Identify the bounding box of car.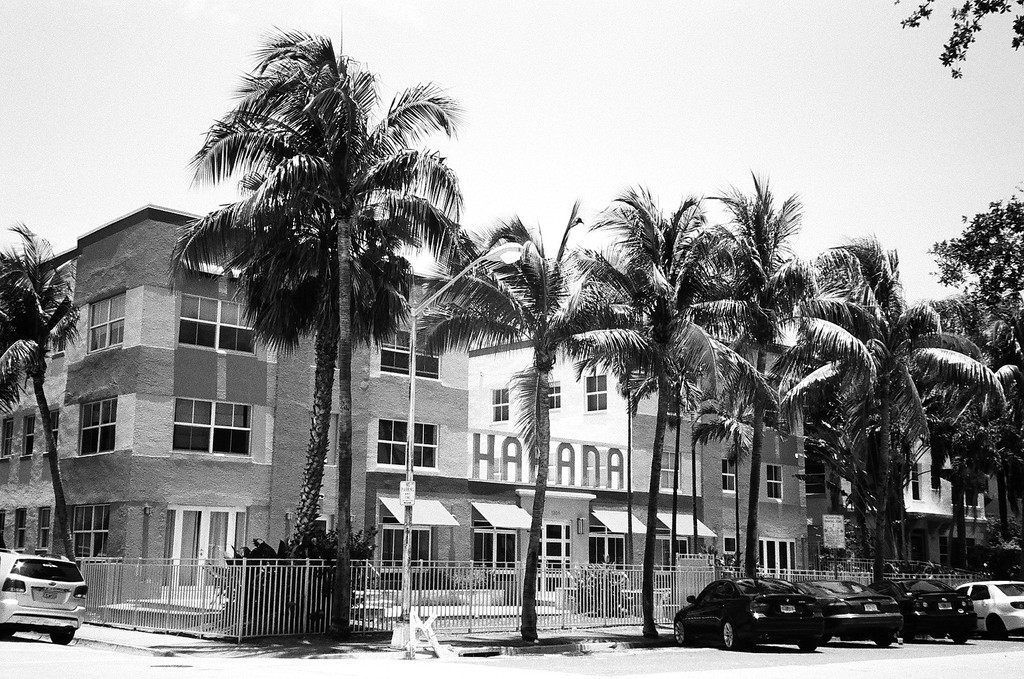
box=[802, 580, 904, 641].
